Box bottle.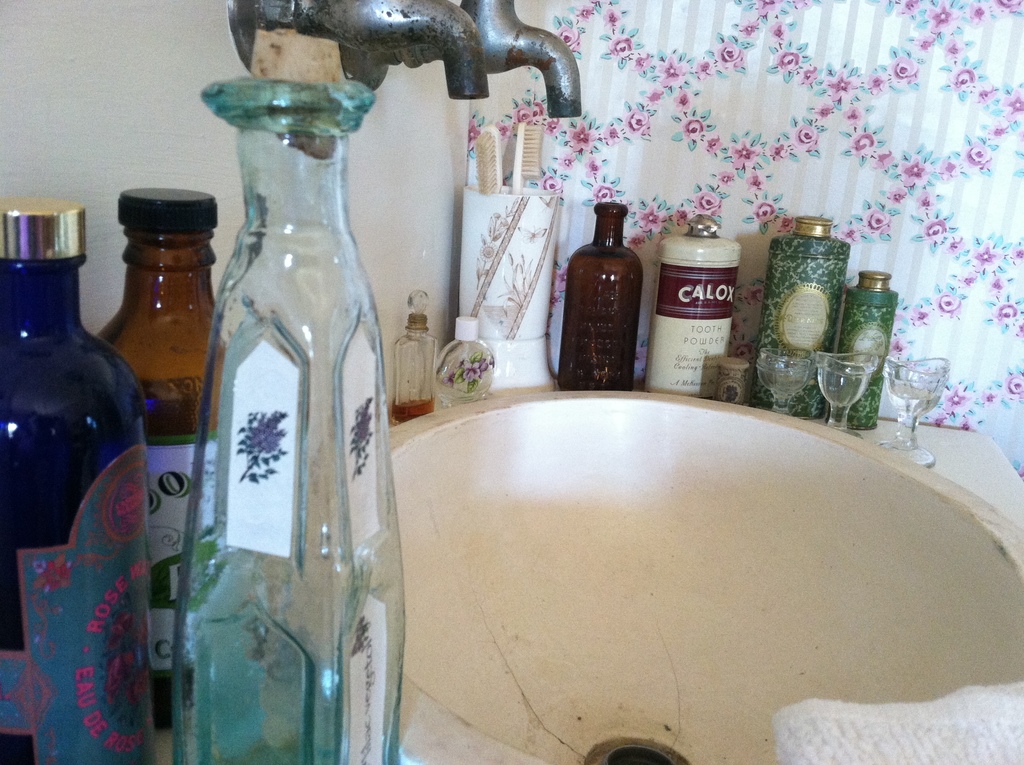
{"left": 560, "top": 202, "right": 644, "bottom": 398}.
